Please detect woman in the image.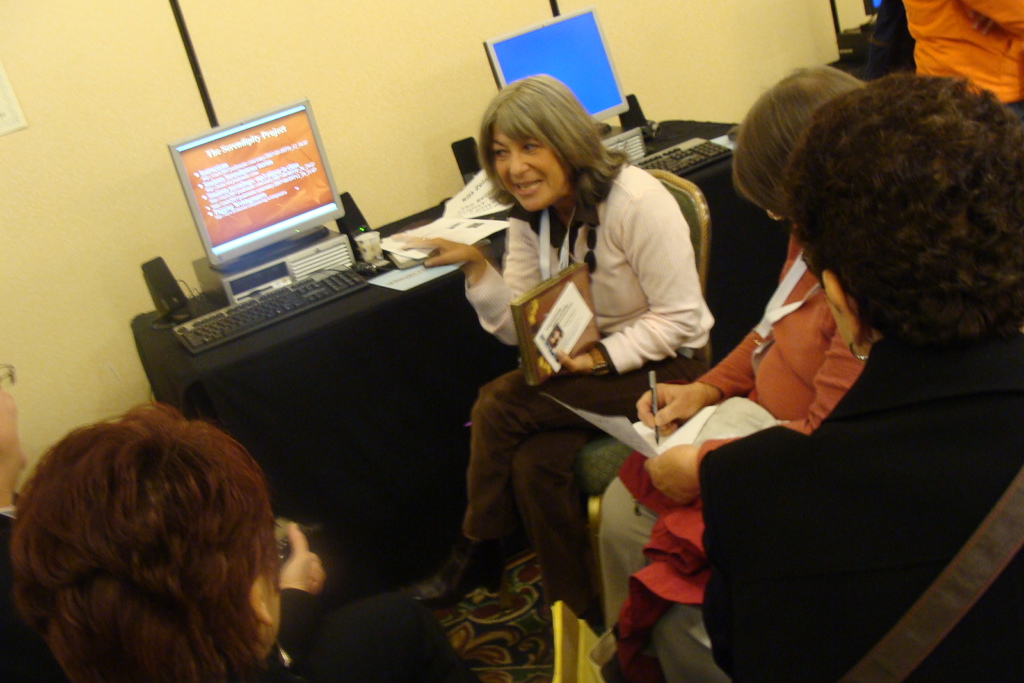
Rect(392, 66, 723, 617).
